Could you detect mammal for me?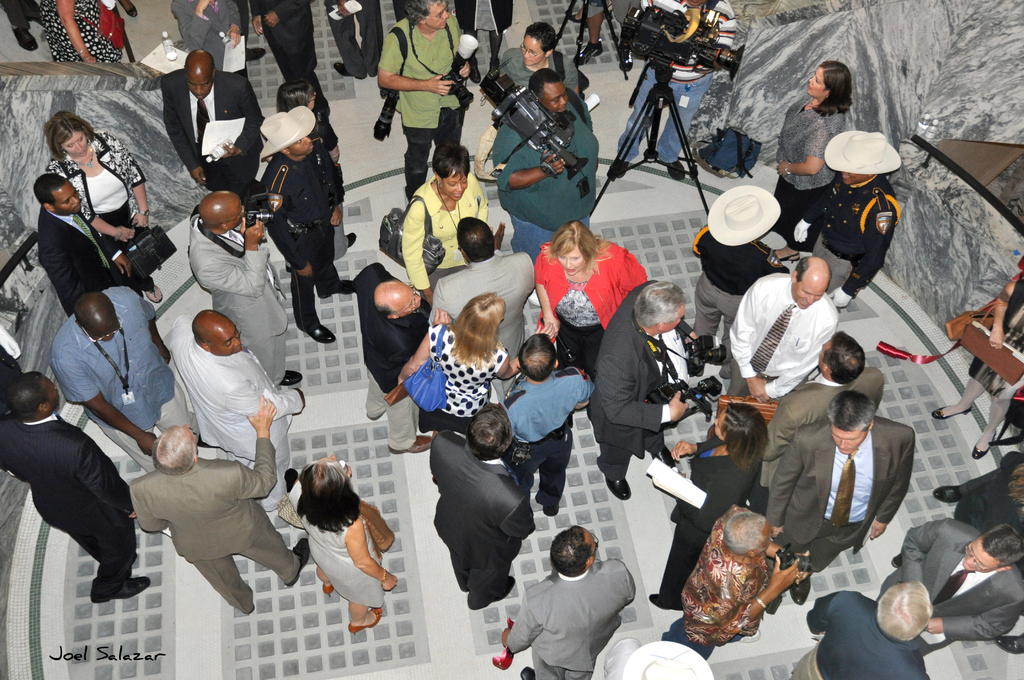
Detection result: <region>170, 0, 257, 118</region>.
